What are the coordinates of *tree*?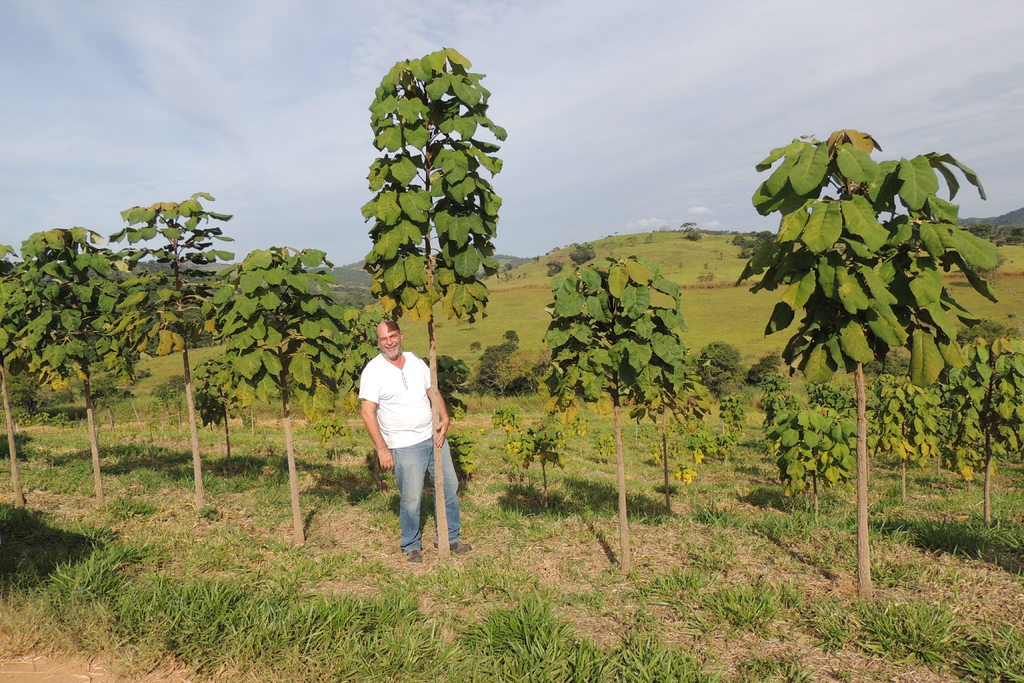
locate(771, 387, 855, 520).
